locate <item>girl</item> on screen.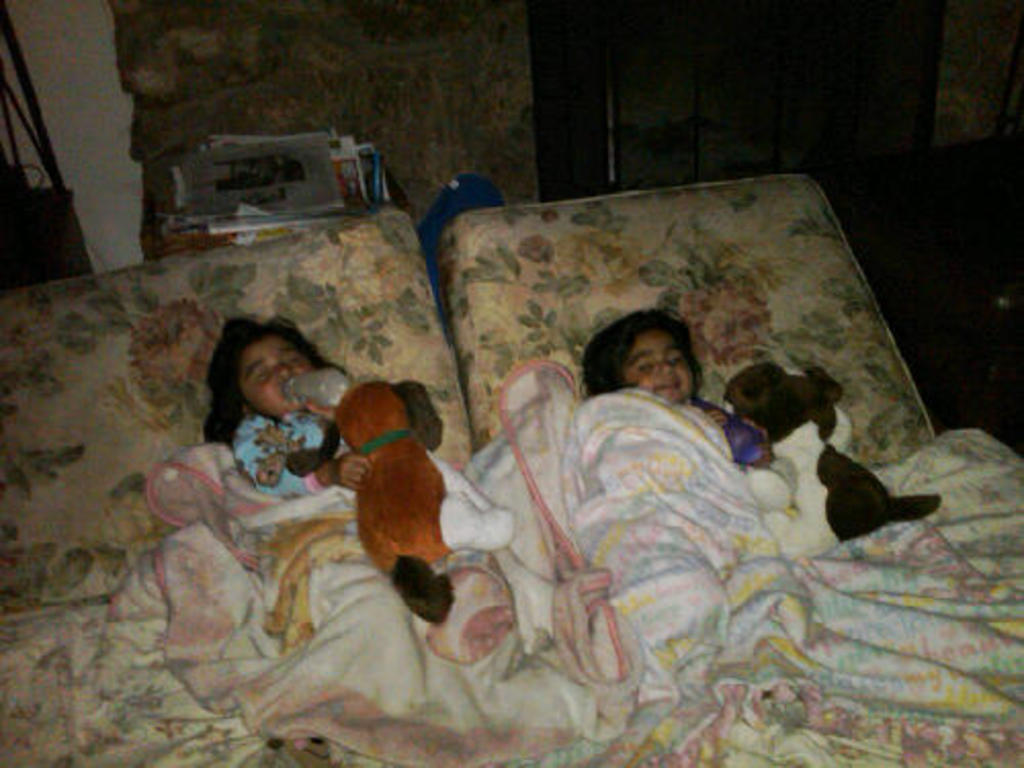
On screen at 205 313 375 498.
